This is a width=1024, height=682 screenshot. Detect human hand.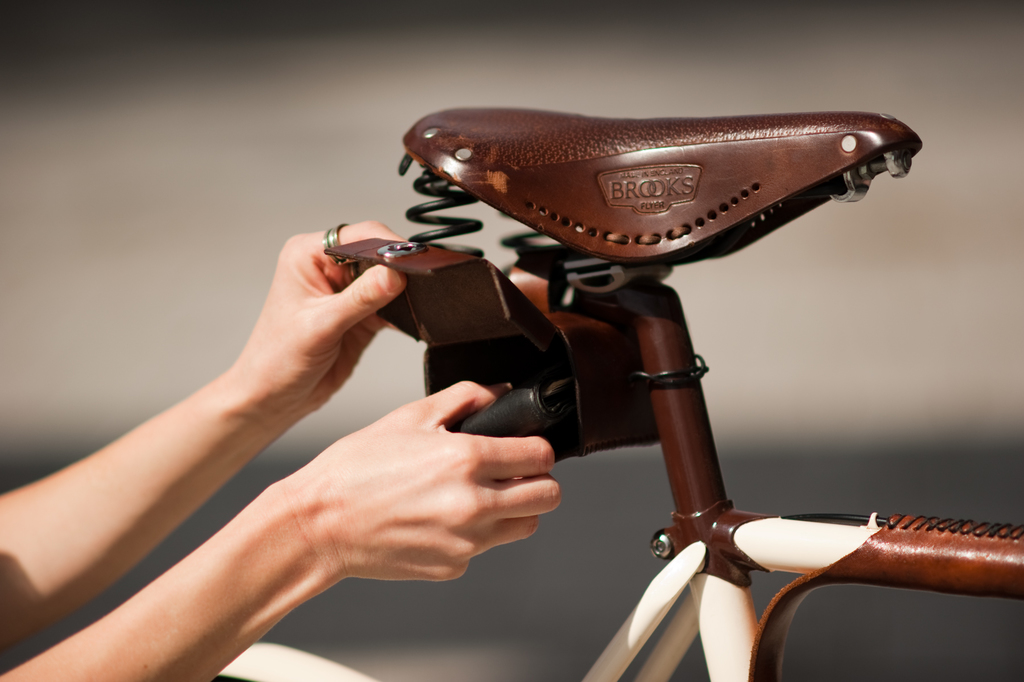
select_region(228, 215, 414, 425).
